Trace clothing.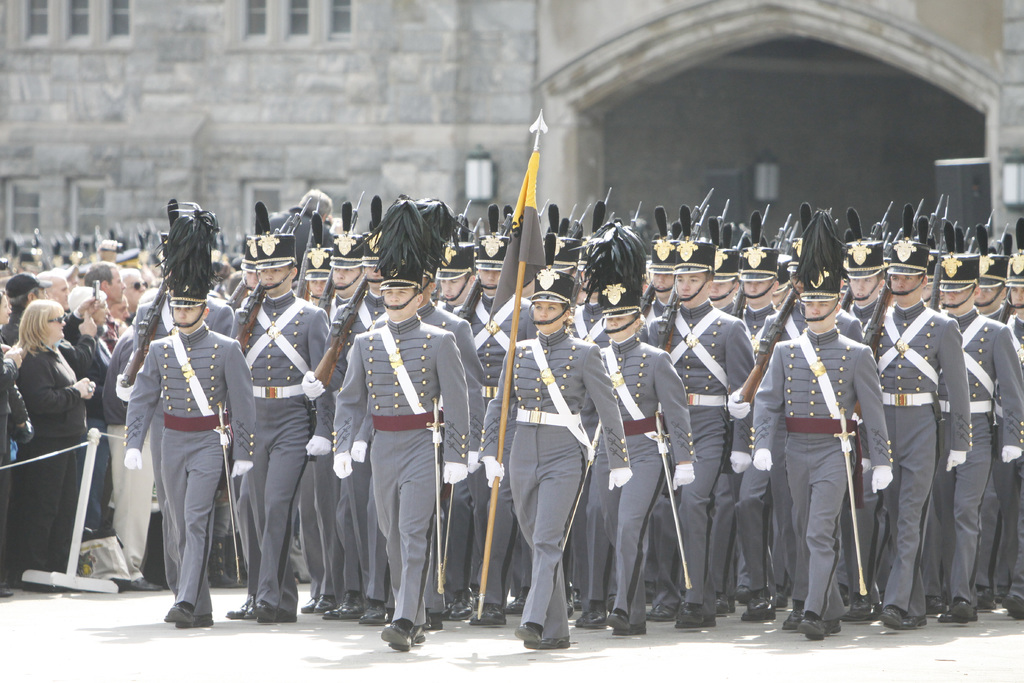
Traced to bbox(942, 307, 1023, 611).
